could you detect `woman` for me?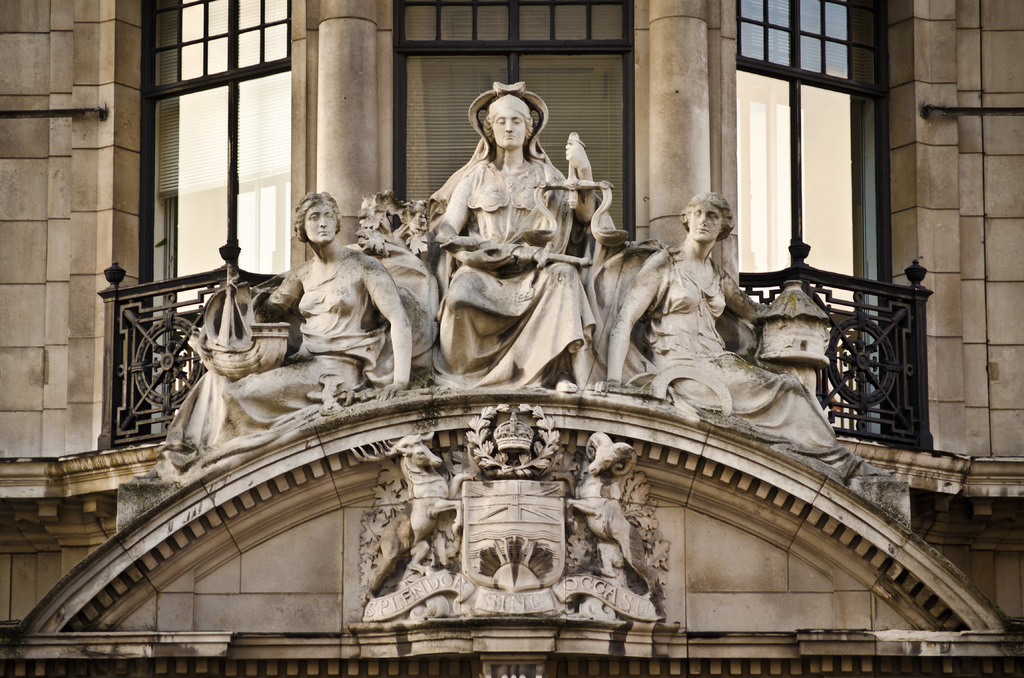
Detection result: x1=431, y1=93, x2=602, y2=391.
